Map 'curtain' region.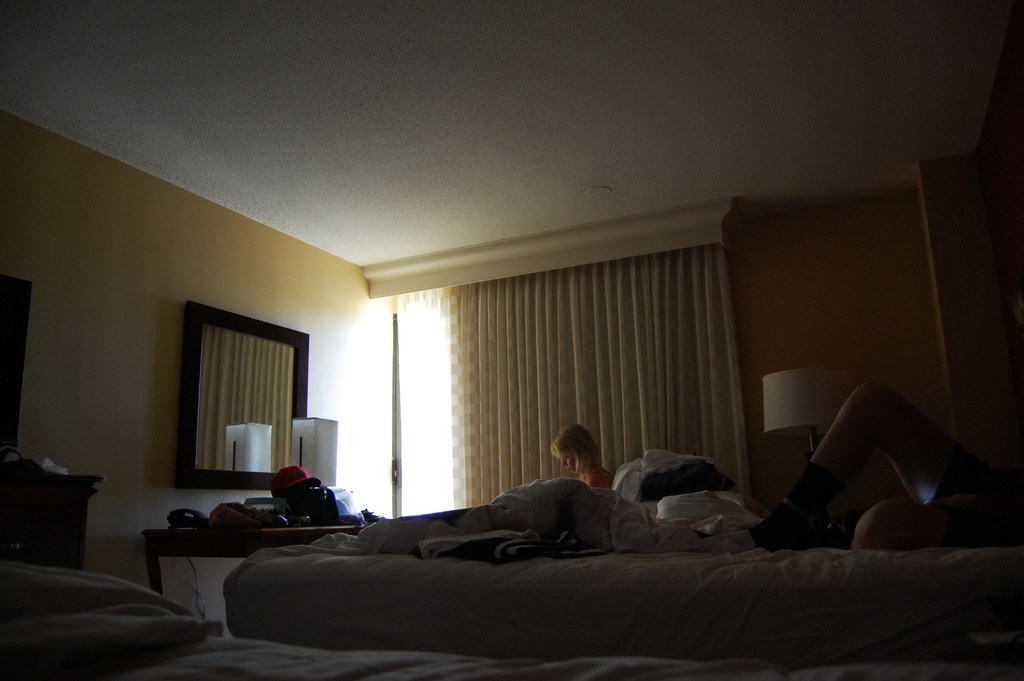
Mapped to x1=376 y1=241 x2=796 y2=521.
